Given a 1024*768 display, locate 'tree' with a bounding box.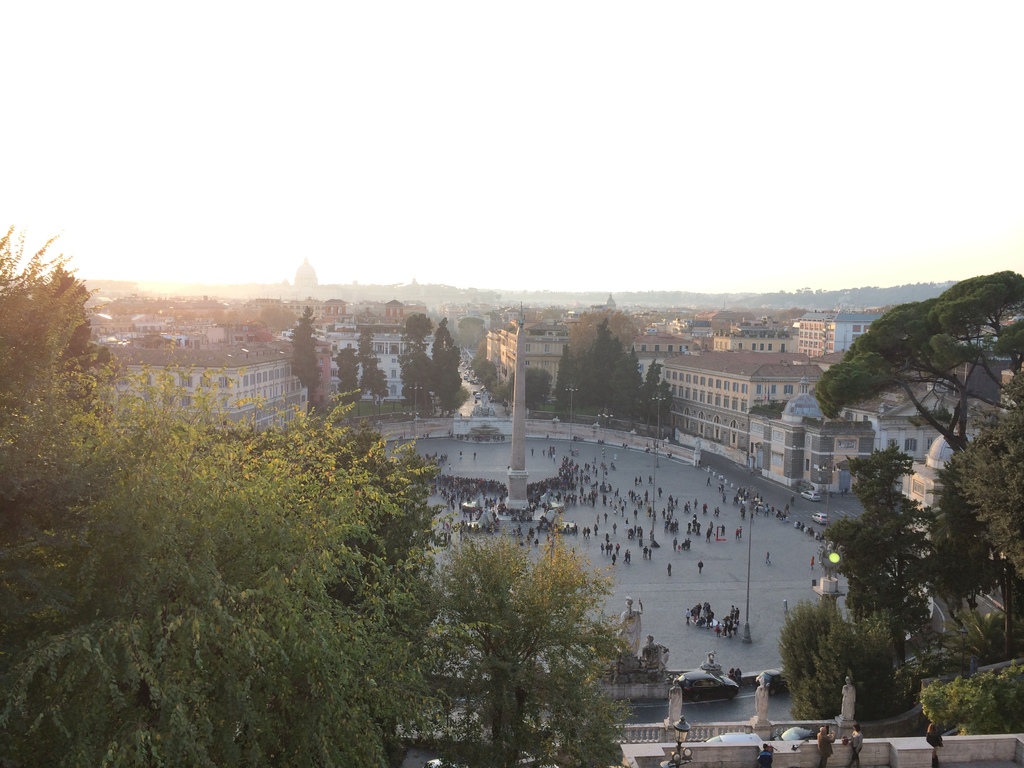
Located: locate(432, 526, 641, 767).
